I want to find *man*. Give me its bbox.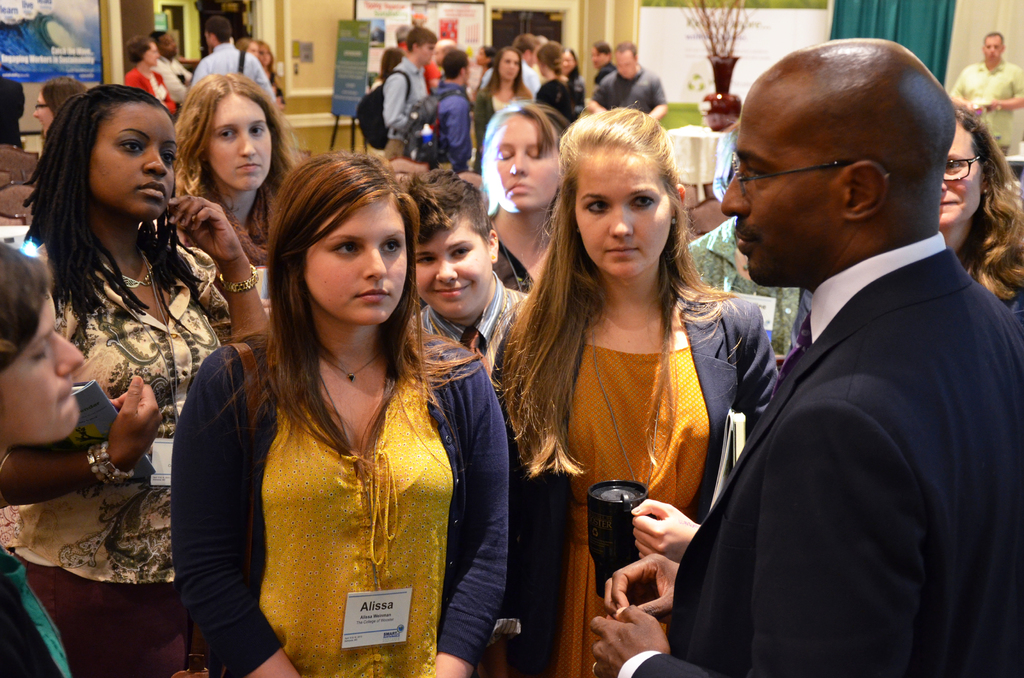
l=381, t=28, r=438, b=152.
